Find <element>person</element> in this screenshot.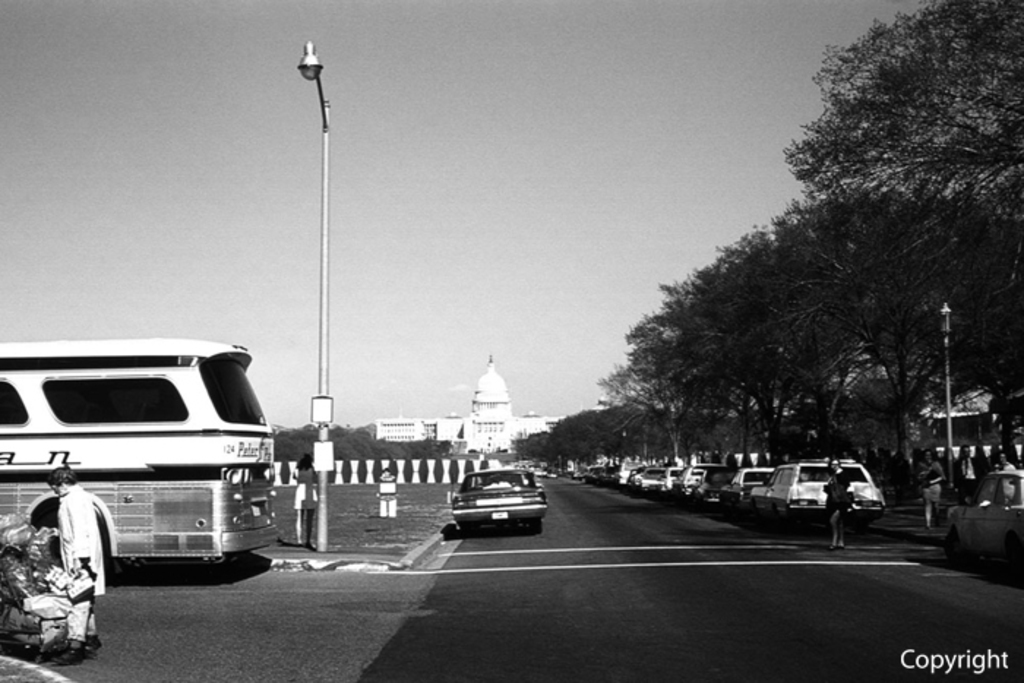
The bounding box for <element>person</element> is [0, 521, 89, 648].
